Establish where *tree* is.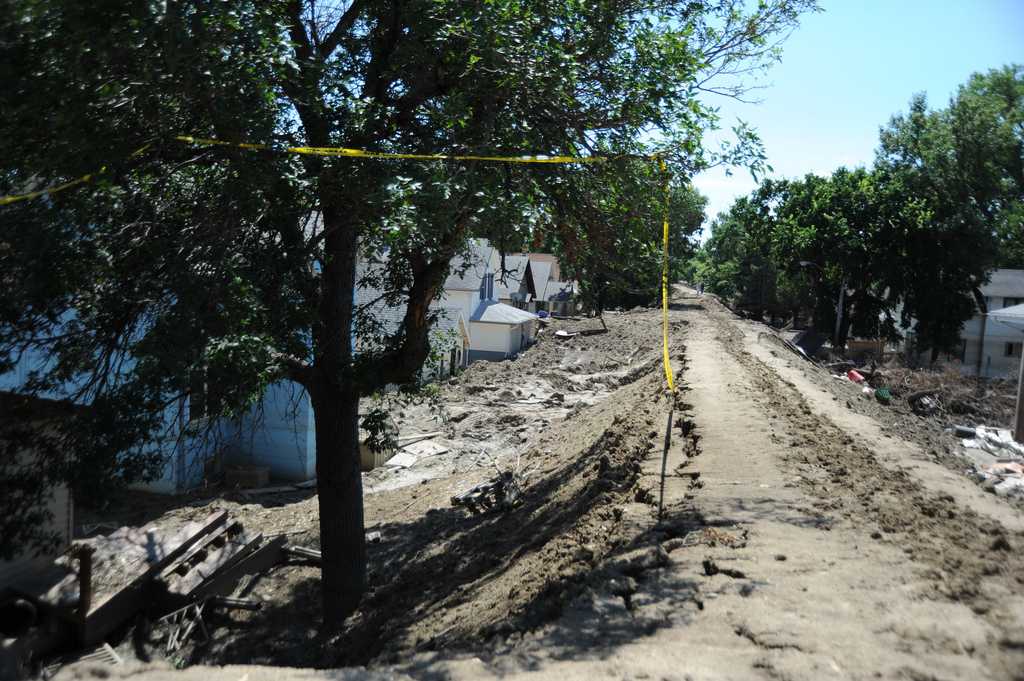
Established at {"left": 781, "top": 169, "right": 850, "bottom": 358}.
